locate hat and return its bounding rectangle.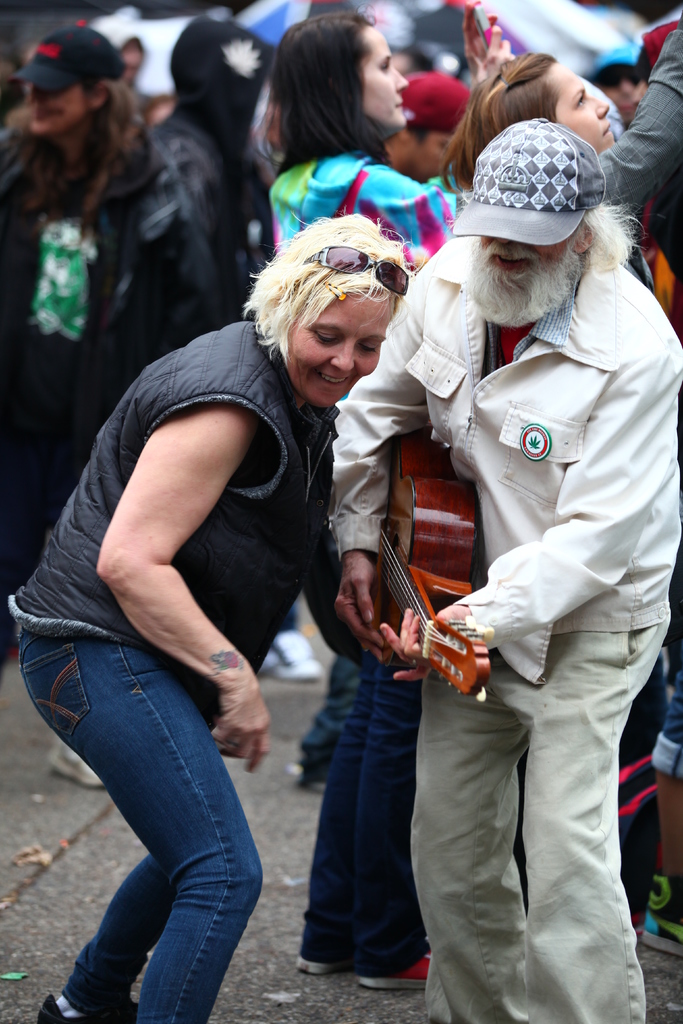
400/67/470/134.
